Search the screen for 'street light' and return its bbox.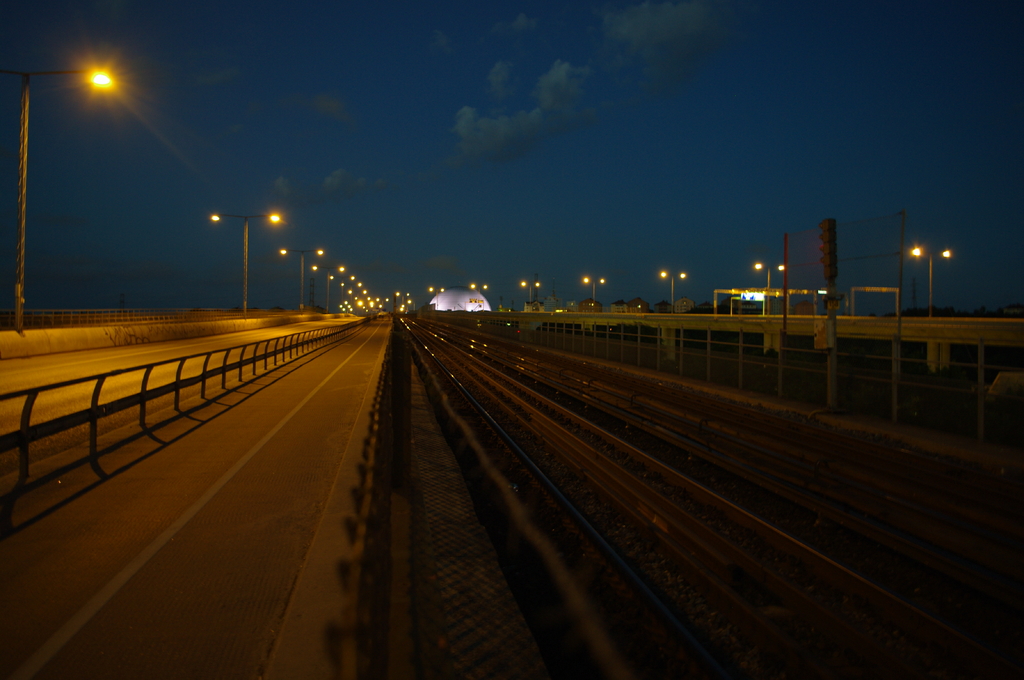
Found: bbox(279, 240, 329, 312).
